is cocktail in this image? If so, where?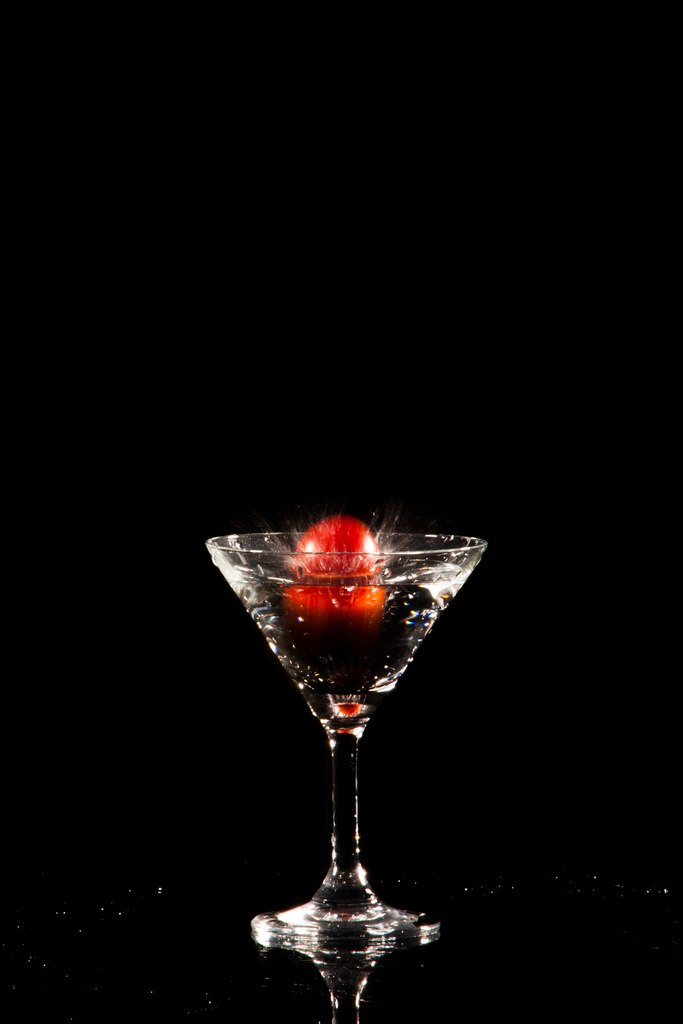
Yes, at BBox(180, 489, 508, 963).
